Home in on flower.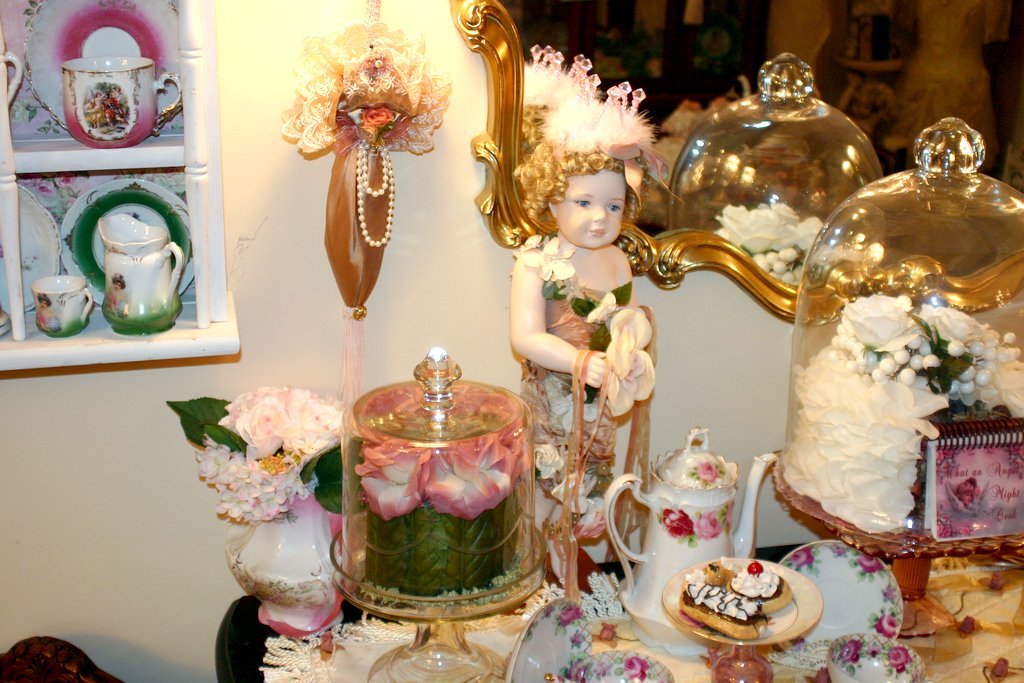
Homed in at [left=603, top=302, right=659, bottom=417].
